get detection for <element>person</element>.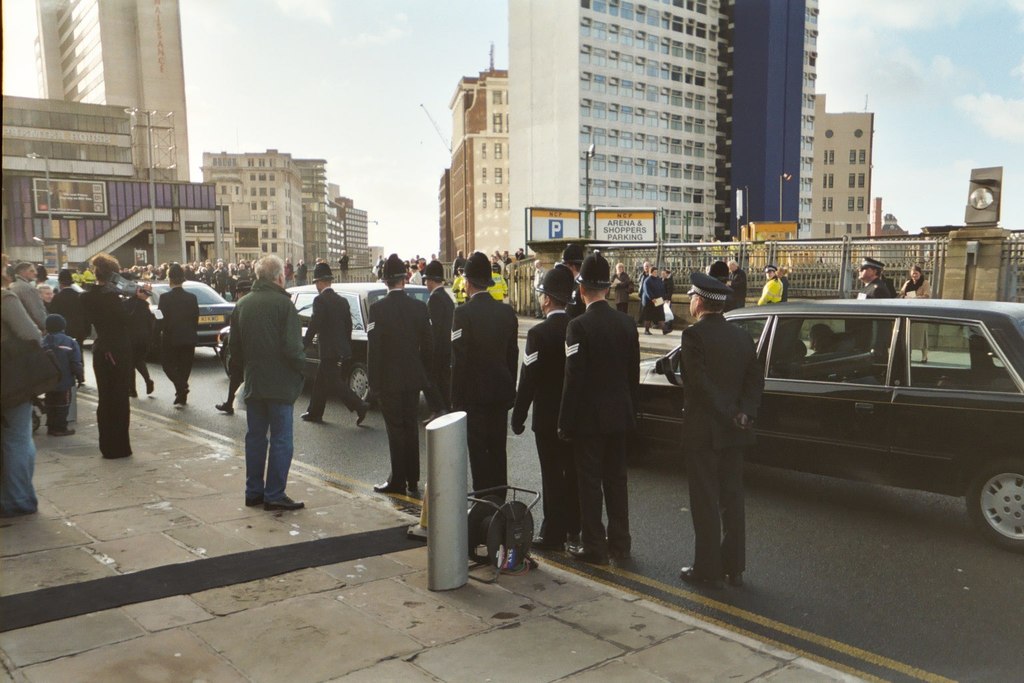
Detection: bbox(511, 263, 576, 550).
